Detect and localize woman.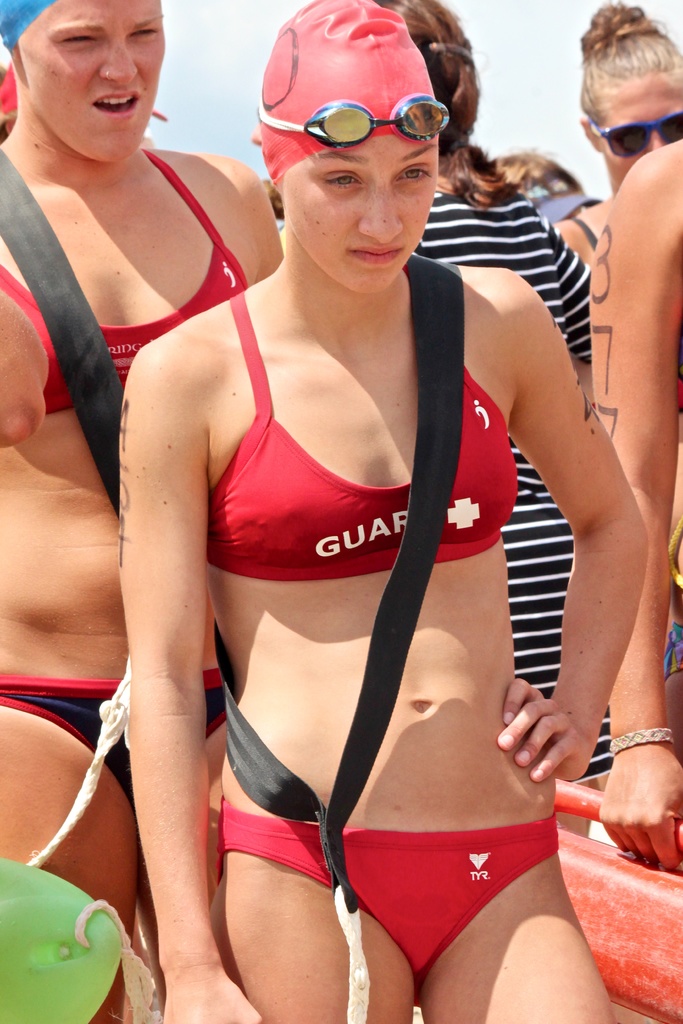
Localized at [left=0, top=0, right=283, bottom=1023].
